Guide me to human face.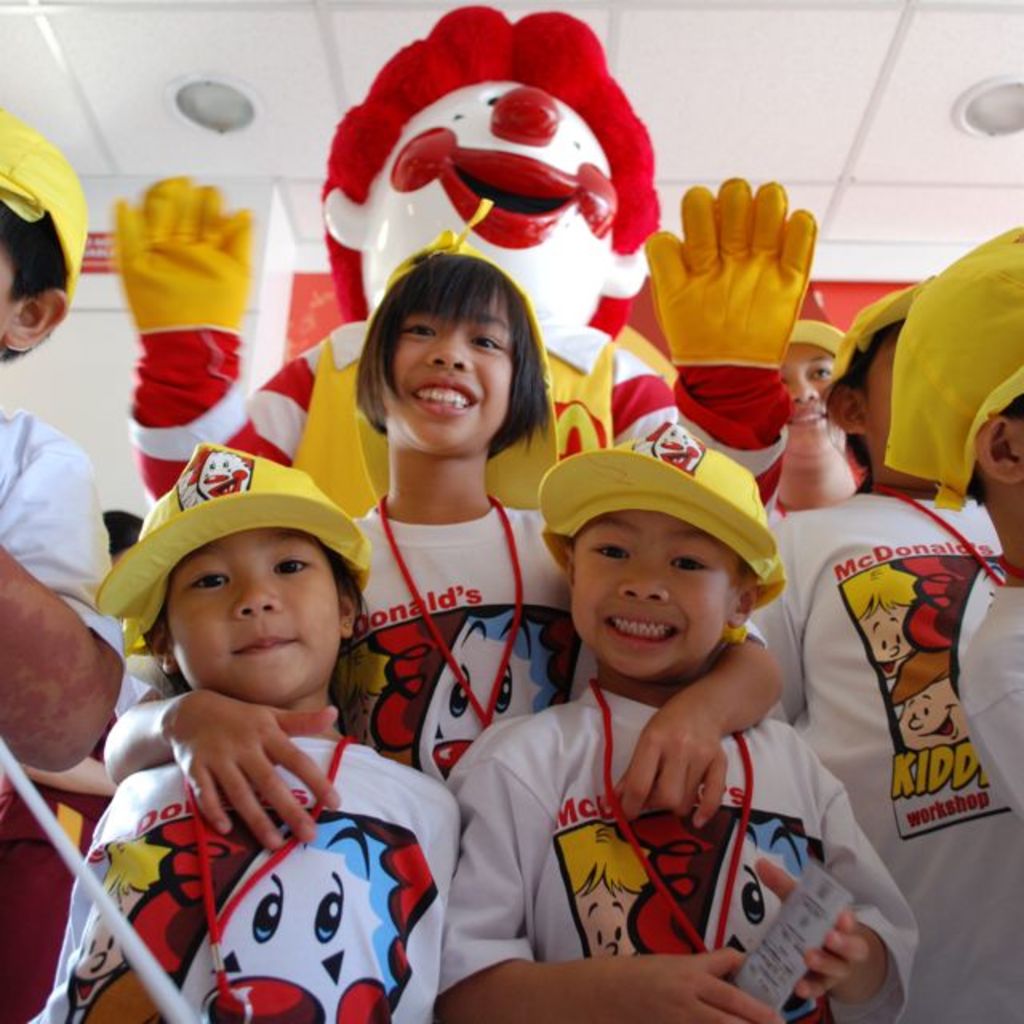
Guidance: <region>778, 344, 842, 454</region>.
